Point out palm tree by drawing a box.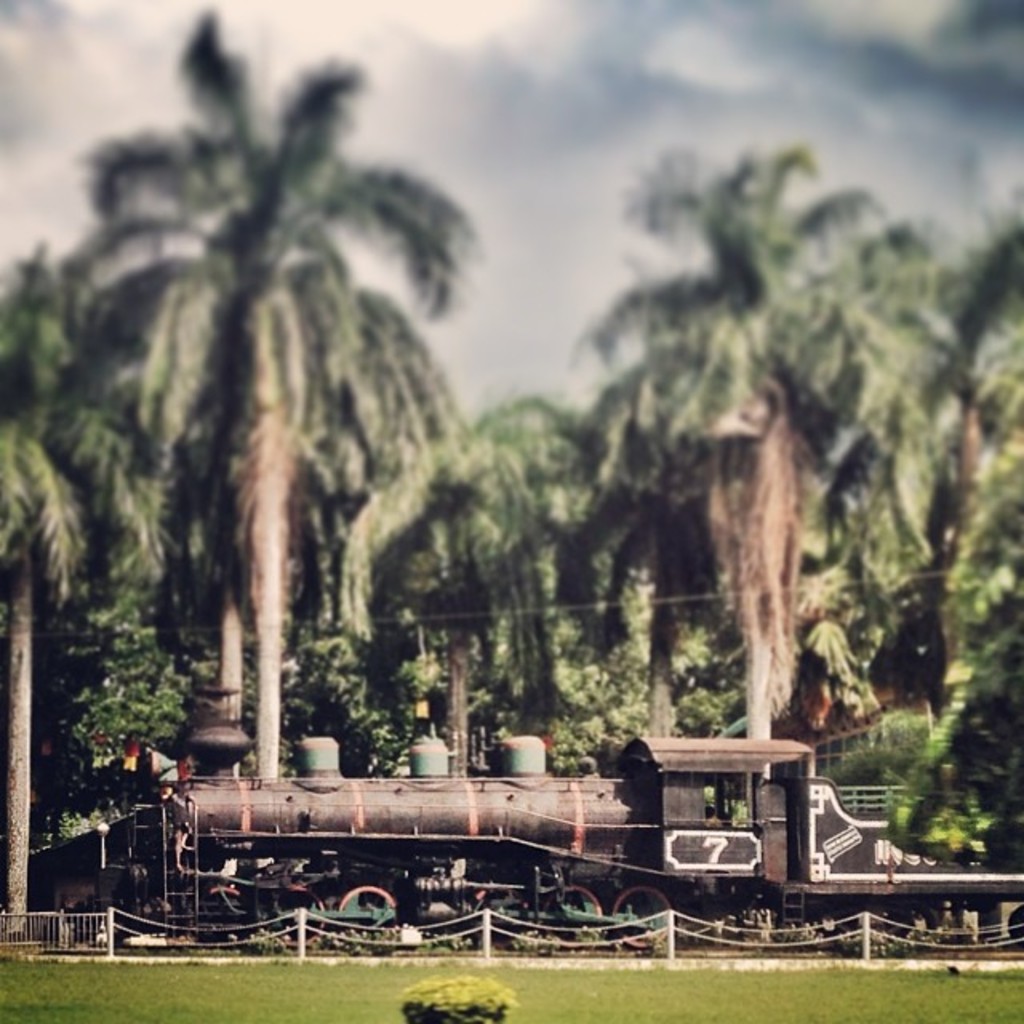
pyautogui.locateOnScreen(0, 266, 195, 864).
